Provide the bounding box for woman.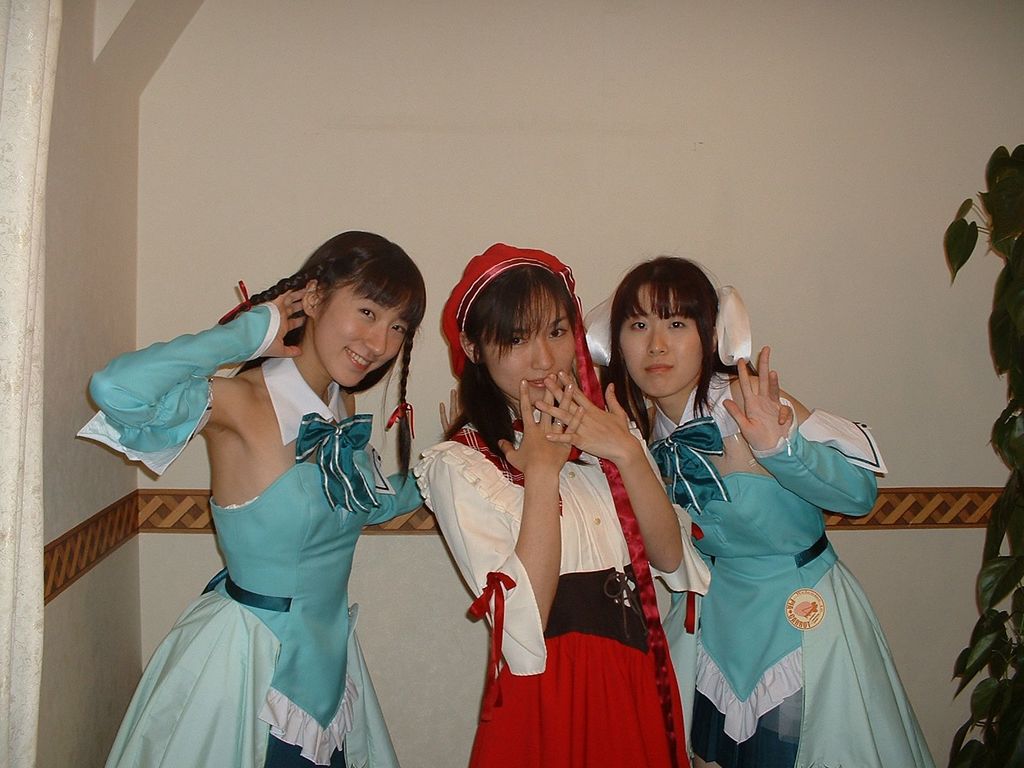
l=598, t=252, r=941, b=767.
